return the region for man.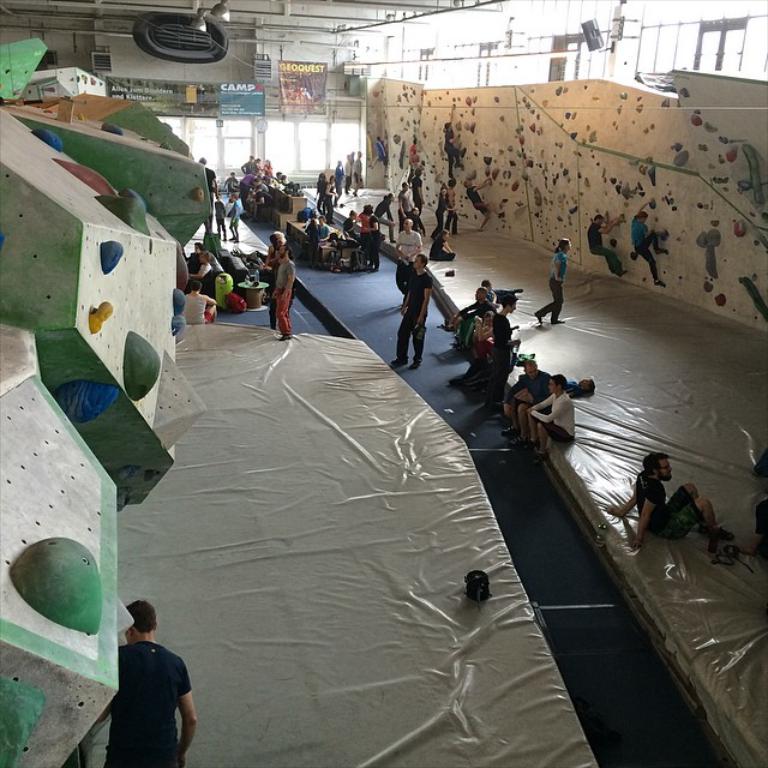
384/221/425/258.
